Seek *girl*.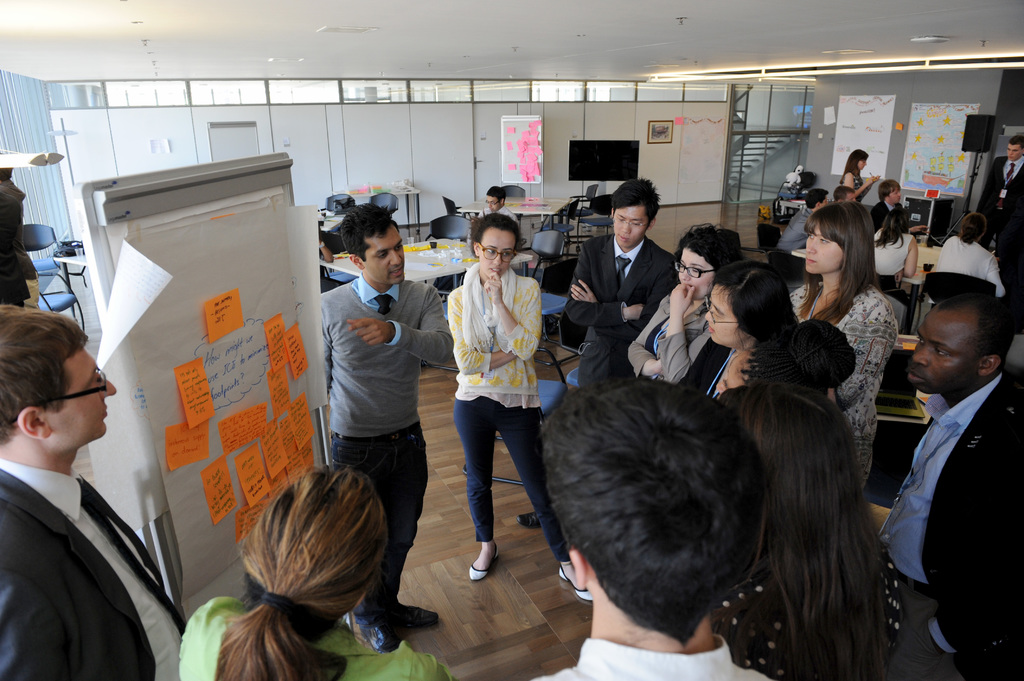
(x1=682, y1=259, x2=838, y2=401).
